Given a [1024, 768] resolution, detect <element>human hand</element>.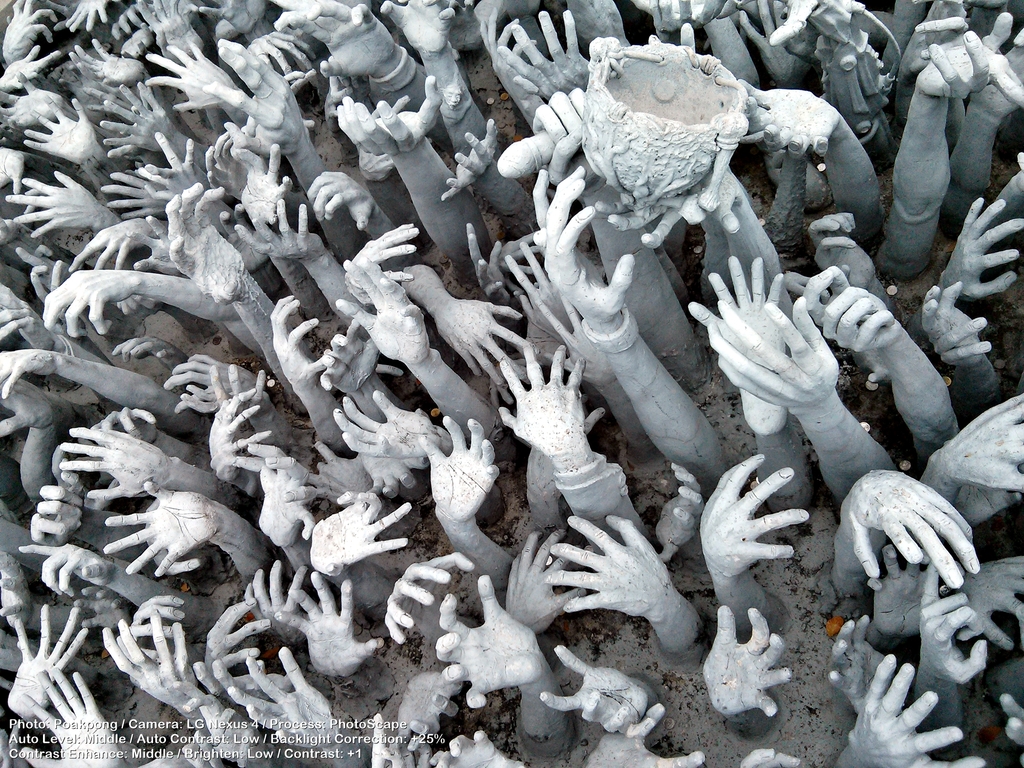
<bbox>0, 298, 35, 344</bbox>.
